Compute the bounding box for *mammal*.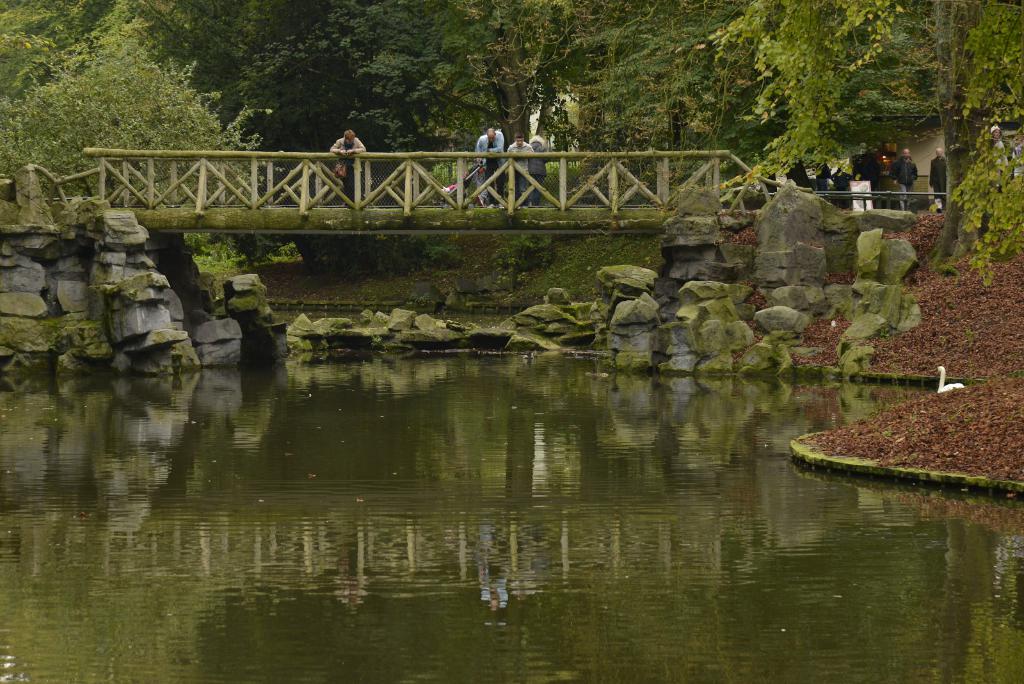
(1011, 140, 1023, 181).
